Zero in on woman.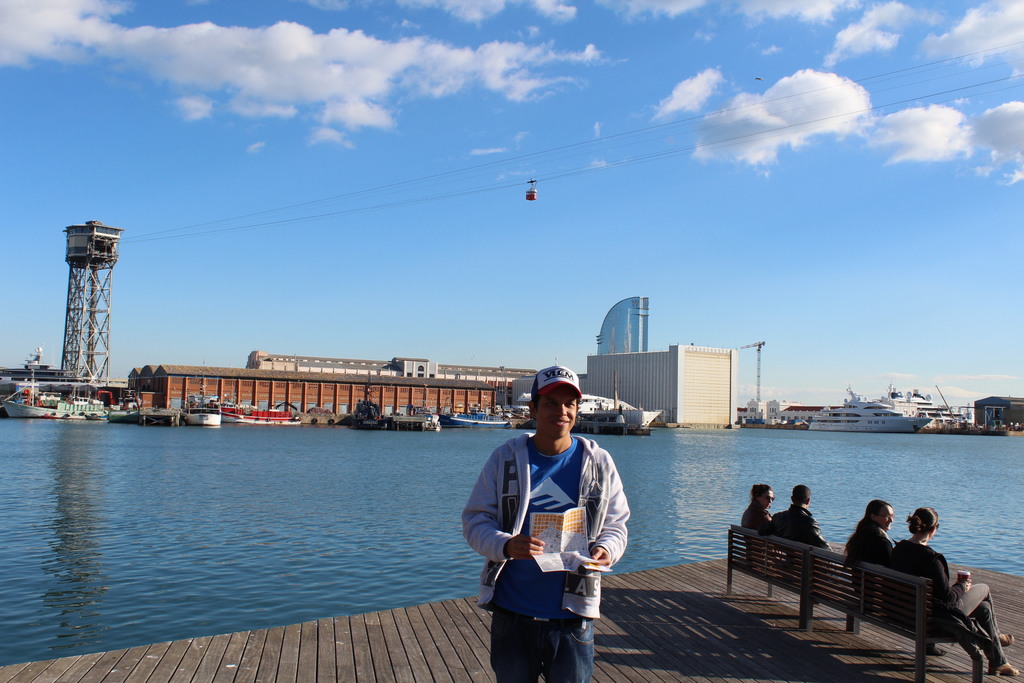
Zeroed in: (x1=837, y1=491, x2=947, y2=660).
